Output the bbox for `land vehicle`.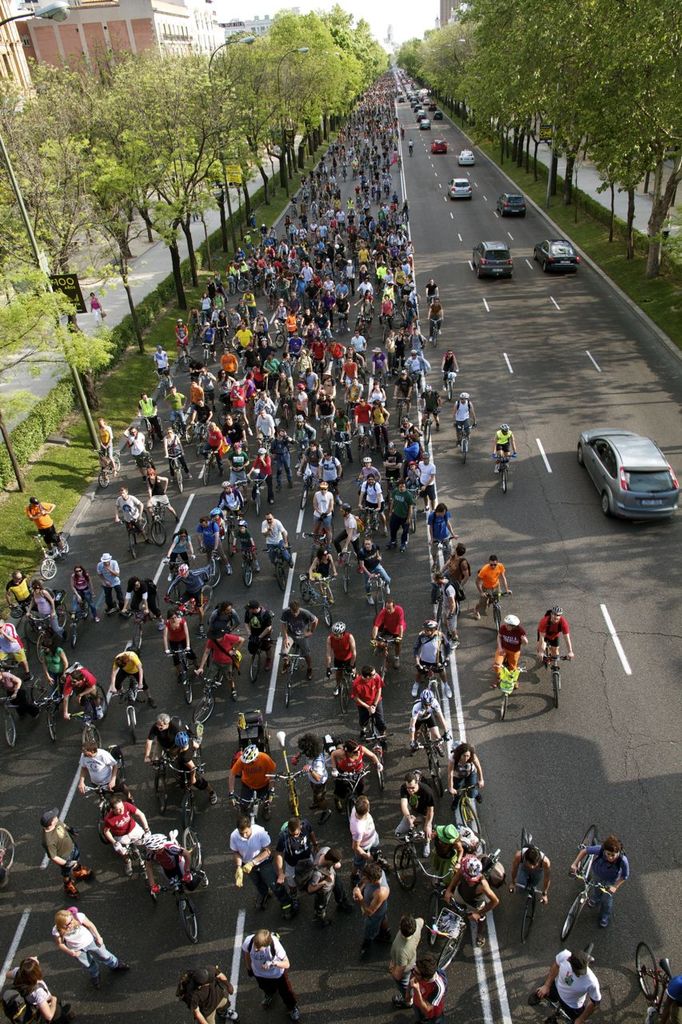
{"left": 513, "top": 834, "right": 538, "bottom": 940}.
